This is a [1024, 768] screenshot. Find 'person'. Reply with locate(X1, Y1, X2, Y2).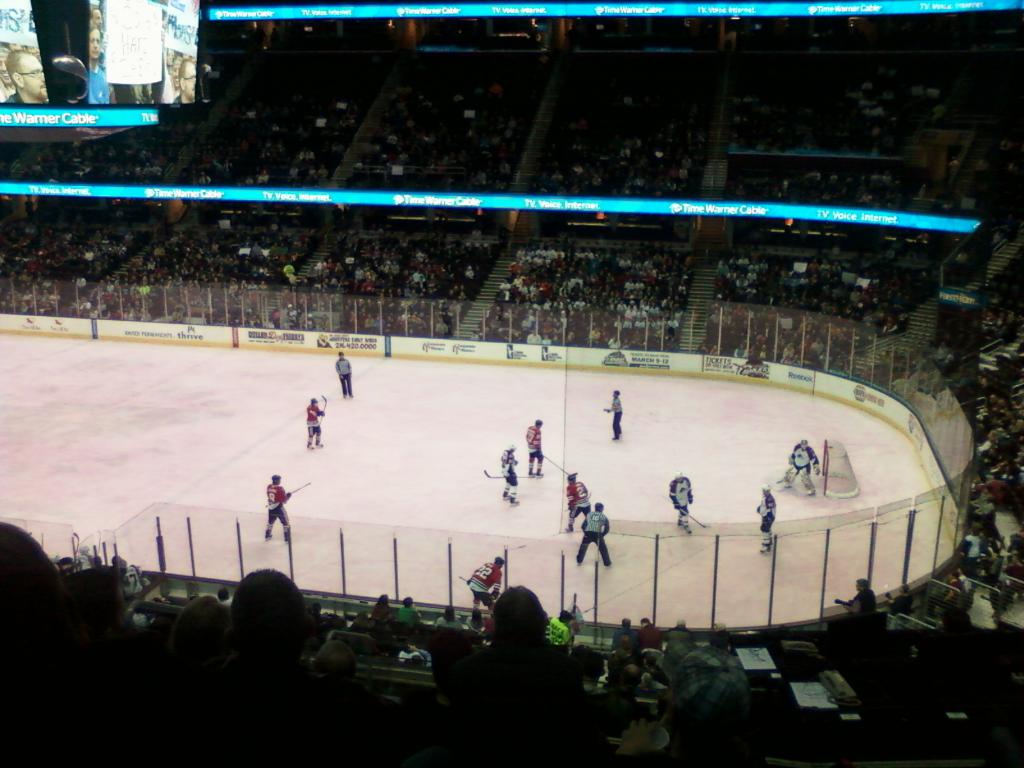
locate(496, 438, 524, 512).
